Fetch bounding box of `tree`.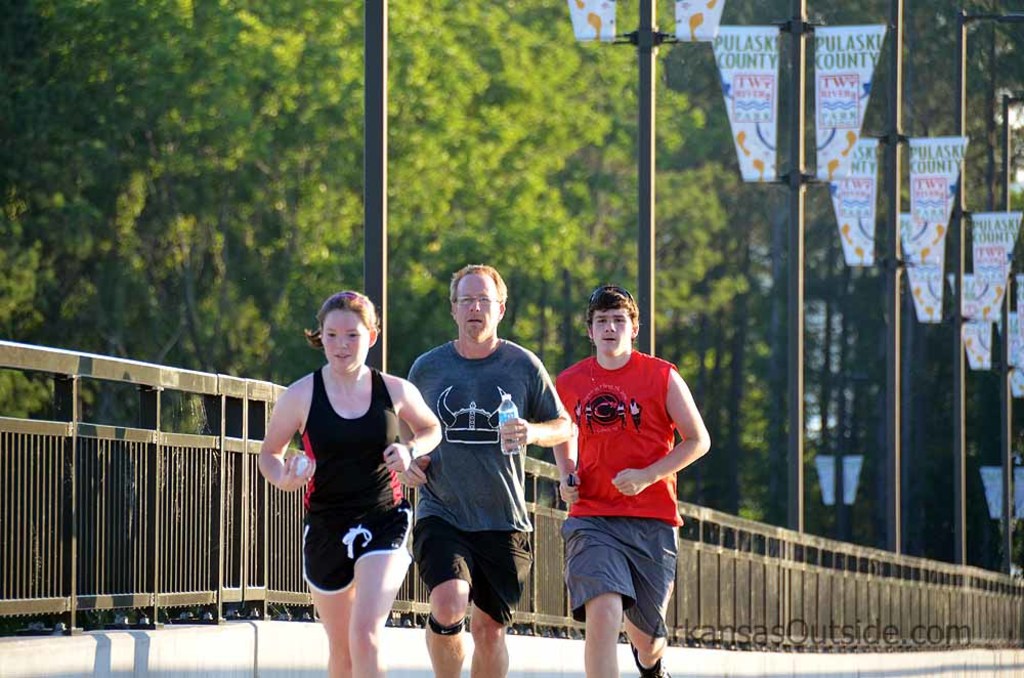
Bbox: 365:13:495:365.
